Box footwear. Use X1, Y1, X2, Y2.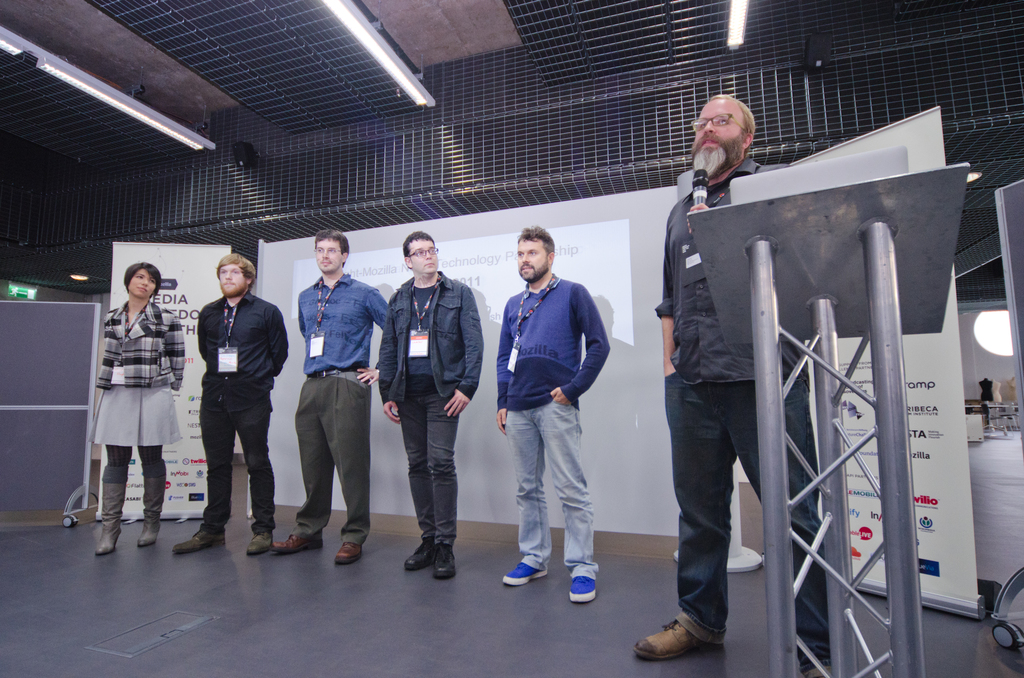
175, 532, 223, 552.
